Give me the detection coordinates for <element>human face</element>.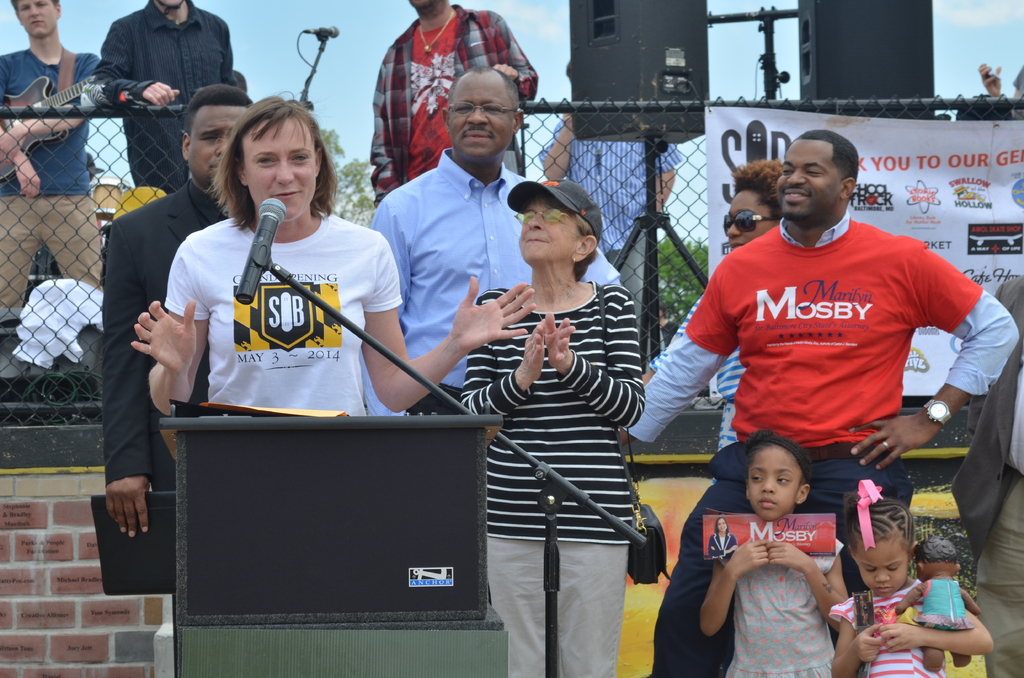
x1=192 y1=102 x2=251 y2=181.
